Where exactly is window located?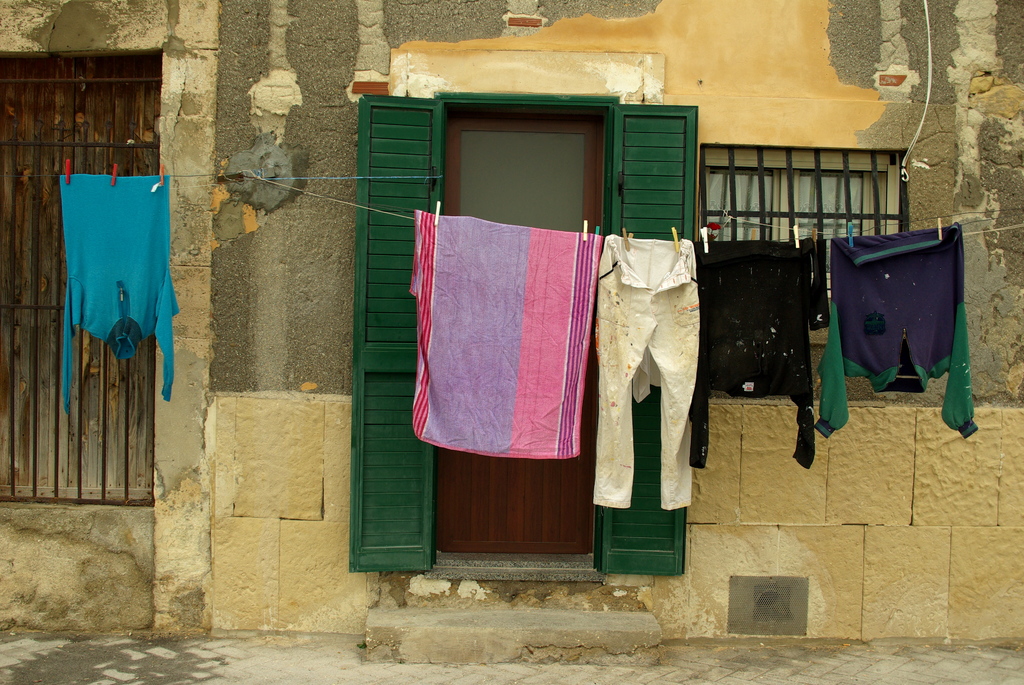
Its bounding box is box(703, 148, 926, 389).
